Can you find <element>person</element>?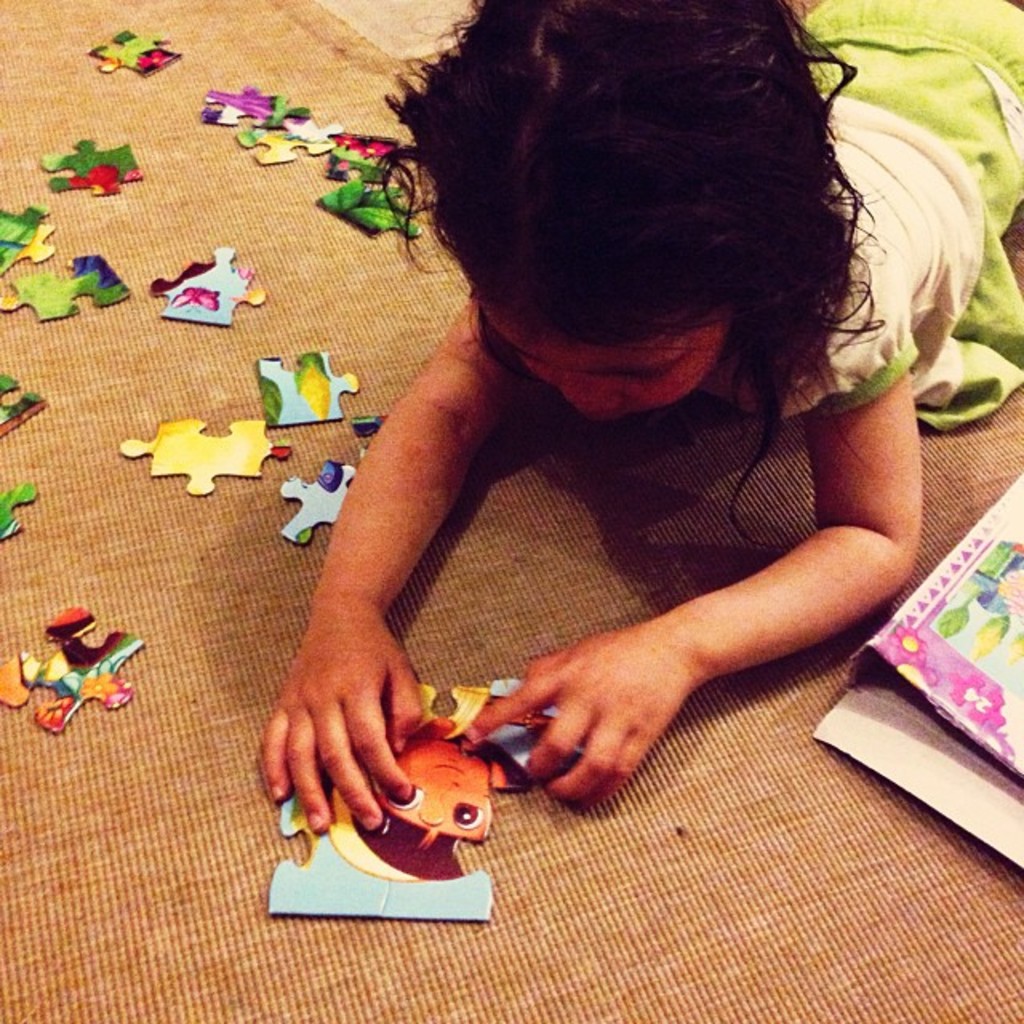
Yes, bounding box: x1=198, y1=8, x2=968, y2=891.
